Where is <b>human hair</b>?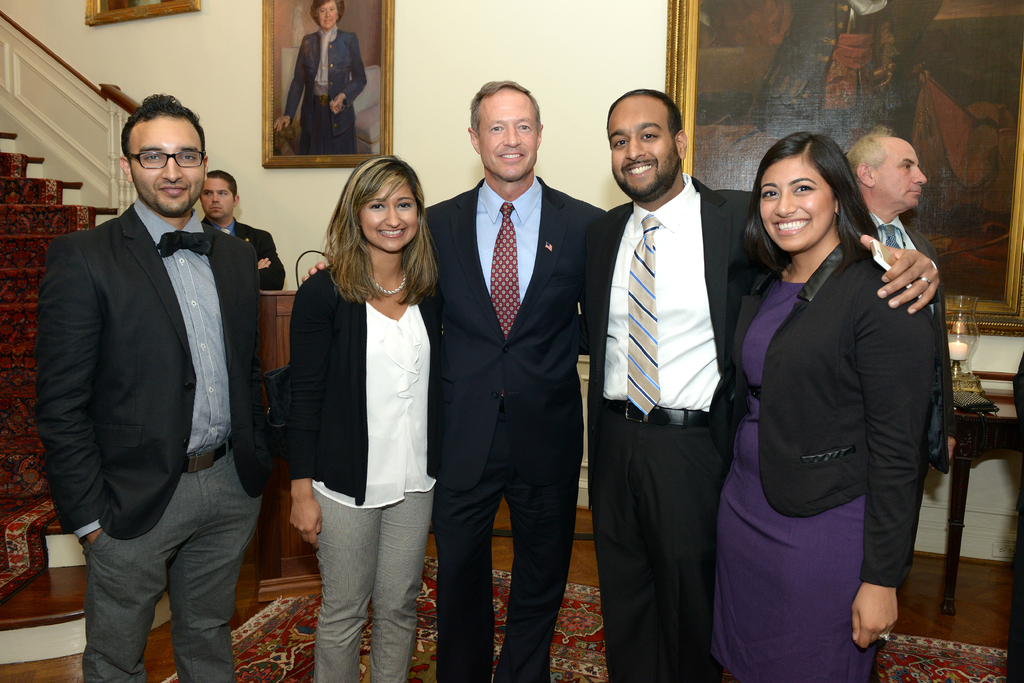
l=740, t=131, r=879, b=288.
